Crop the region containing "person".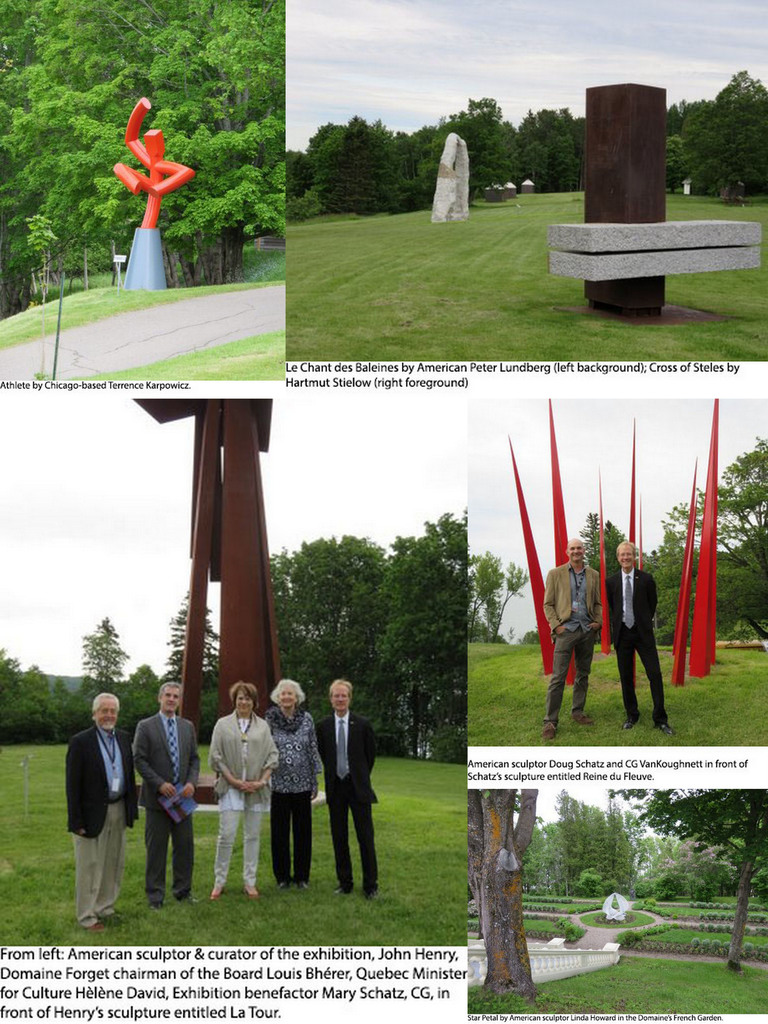
Crop region: {"left": 131, "top": 679, "right": 202, "bottom": 910}.
